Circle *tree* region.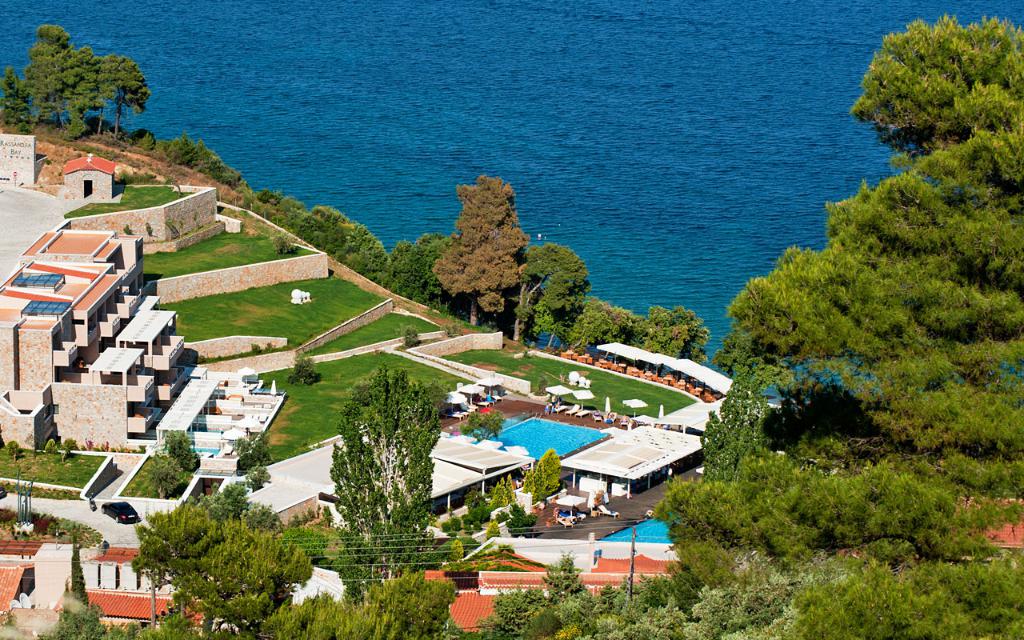
Region: 742:18:1023:476.
